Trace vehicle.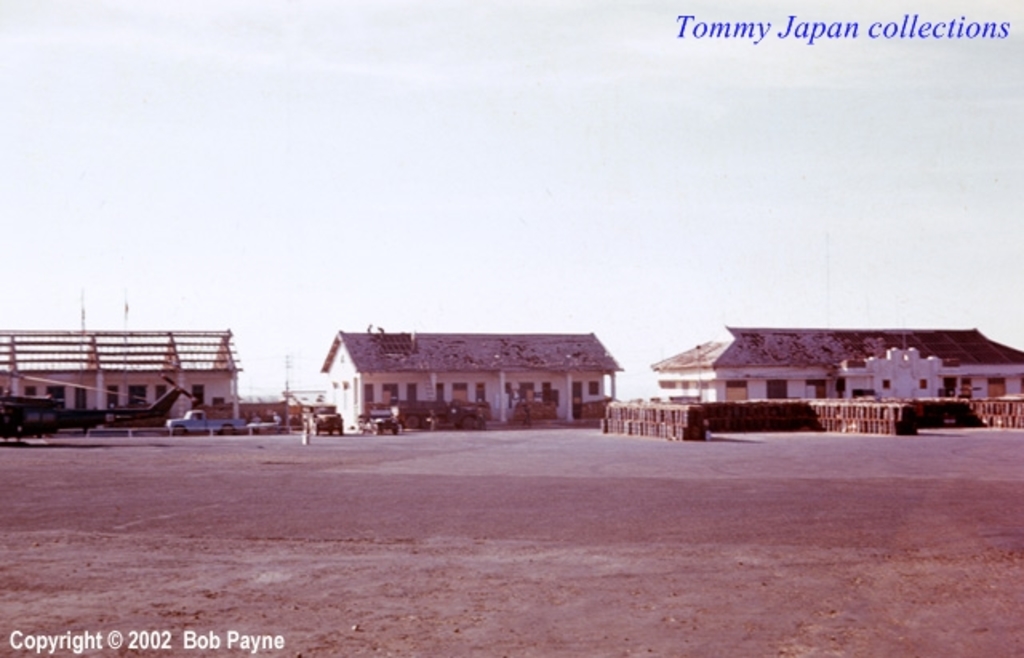
Traced to {"x1": 0, "y1": 371, "x2": 198, "y2": 443}.
